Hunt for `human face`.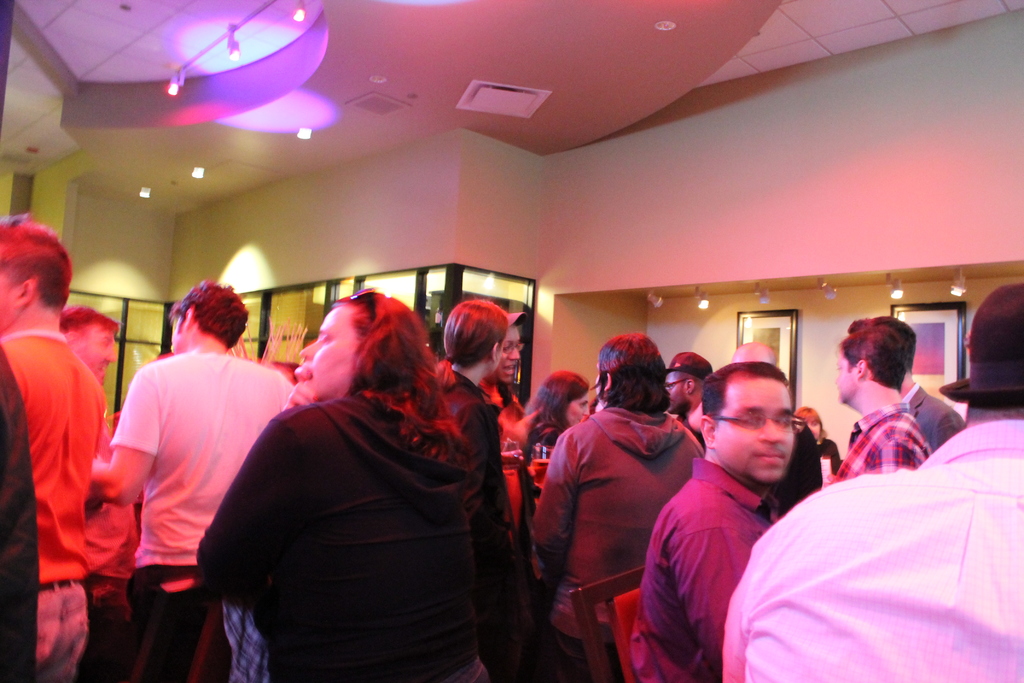
Hunted down at <box>566,395,595,425</box>.
